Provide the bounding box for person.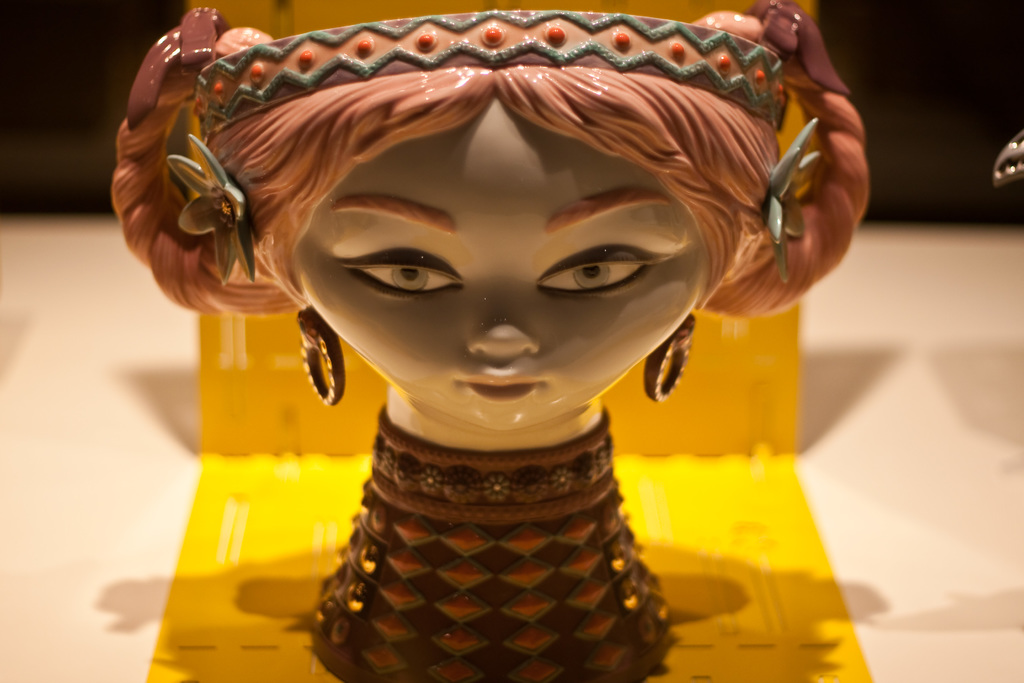
<region>87, 0, 884, 668</region>.
